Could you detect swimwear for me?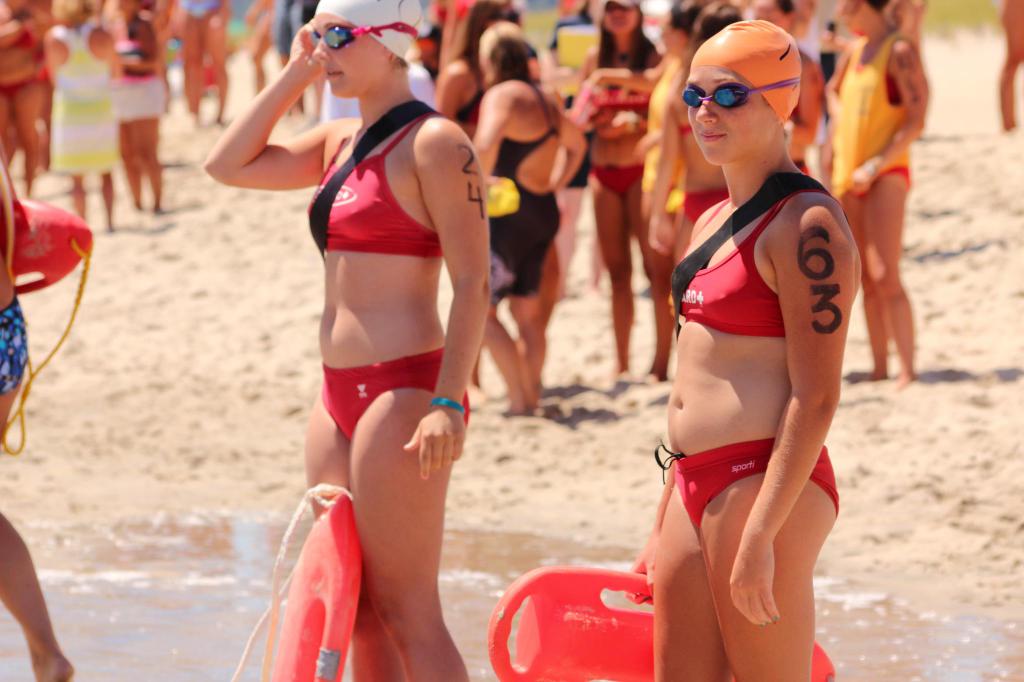
Detection result: <region>786, 42, 812, 131</region>.
